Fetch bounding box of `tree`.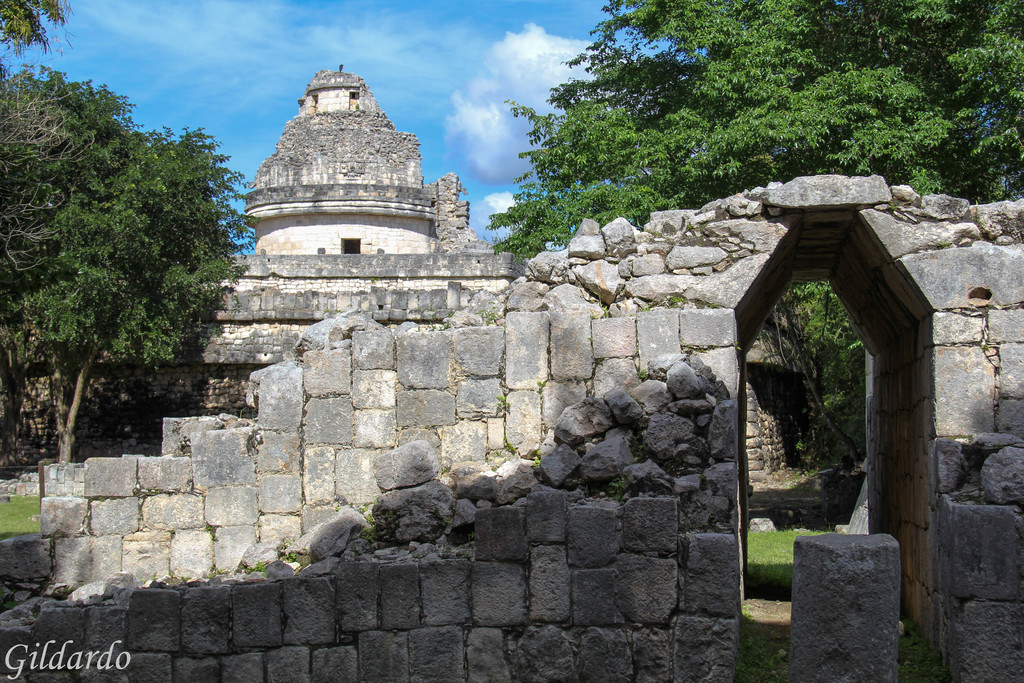
Bbox: pyautogui.locateOnScreen(14, 62, 242, 472).
